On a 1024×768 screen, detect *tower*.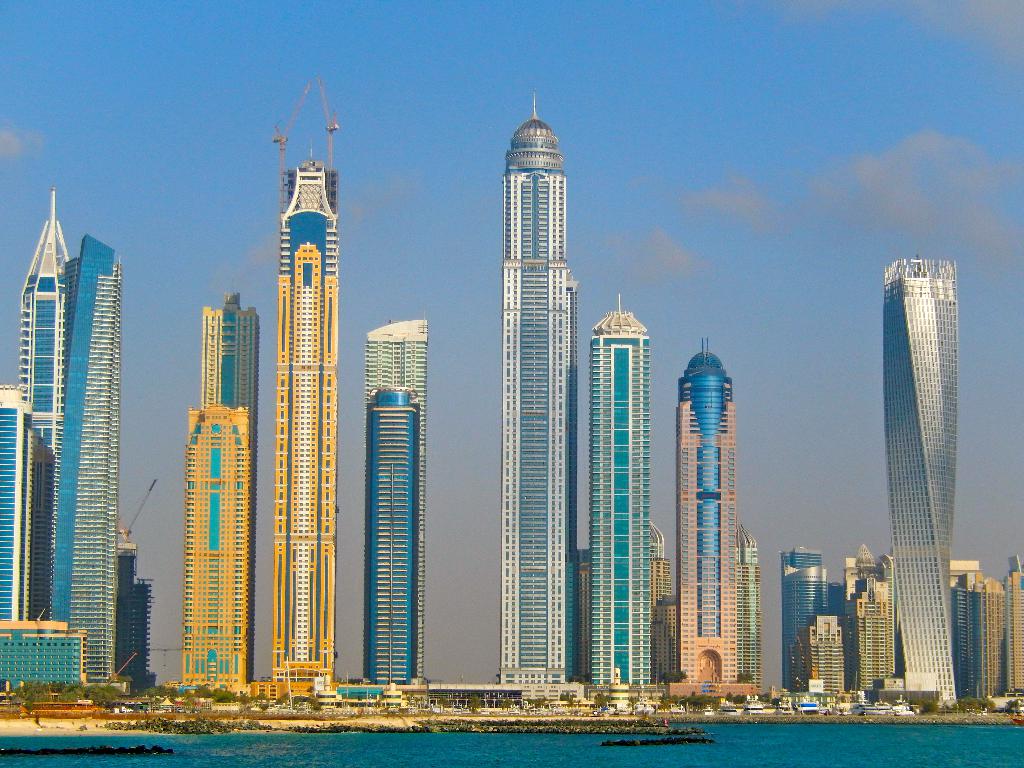
crop(568, 305, 674, 692).
